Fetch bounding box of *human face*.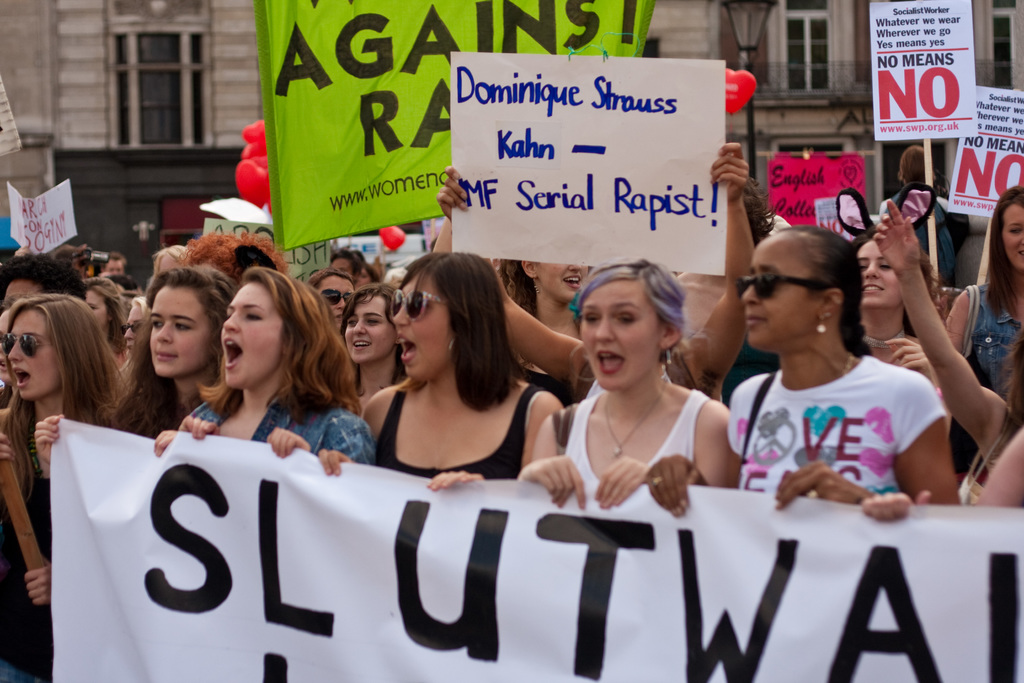
Bbox: x1=221 y1=278 x2=289 y2=391.
